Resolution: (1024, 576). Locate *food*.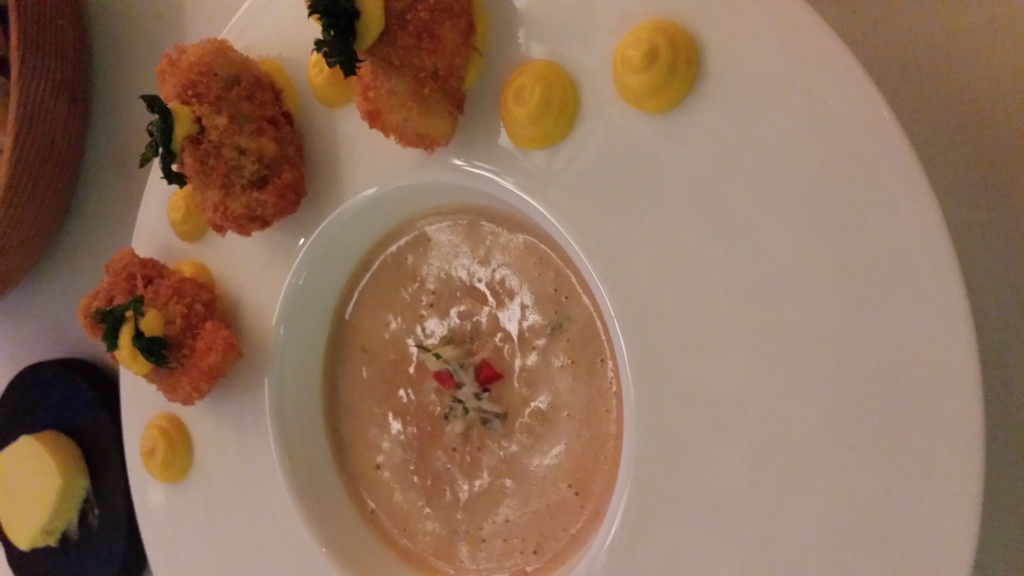
x1=308 y1=48 x2=358 y2=112.
